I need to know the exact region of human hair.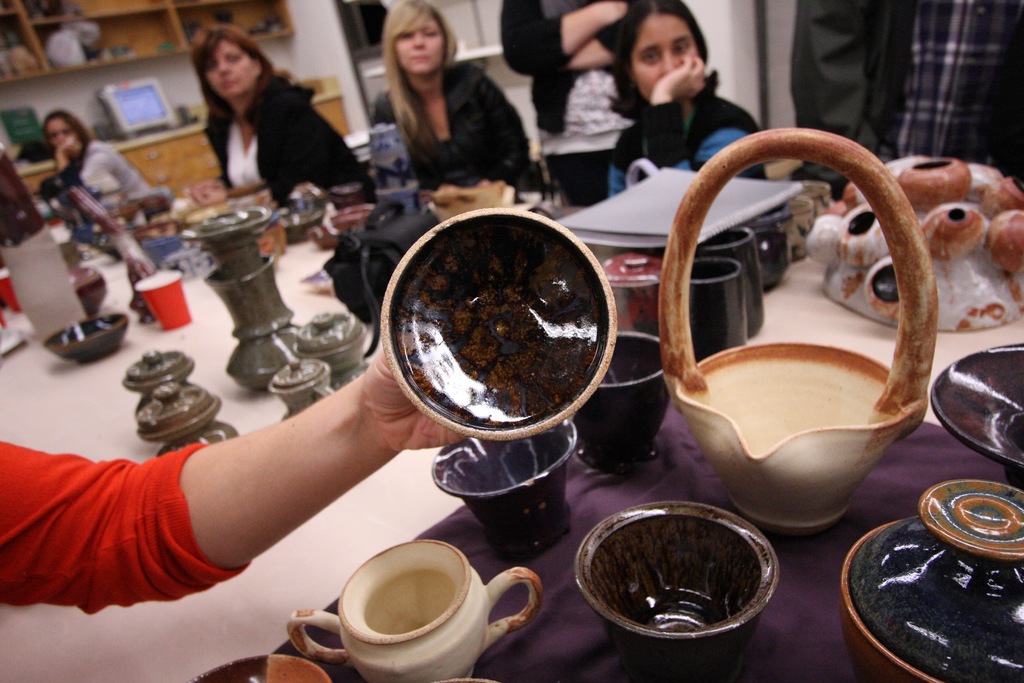
Region: 383/0/458/149.
